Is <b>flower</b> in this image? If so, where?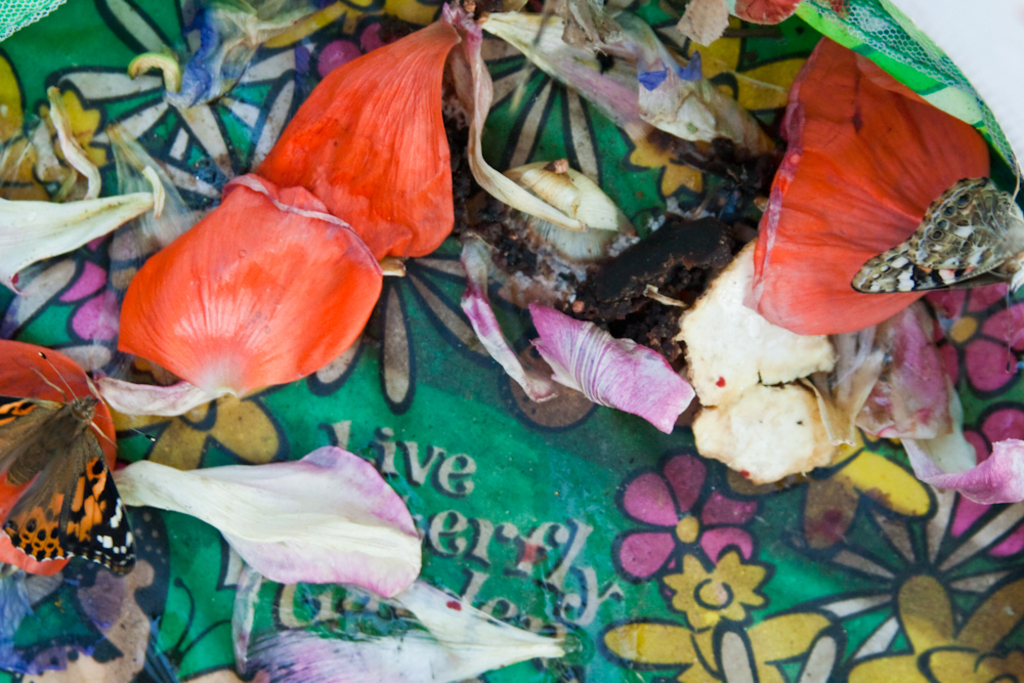
Yes, at left=104, top=350, right=291, bottom=465.
